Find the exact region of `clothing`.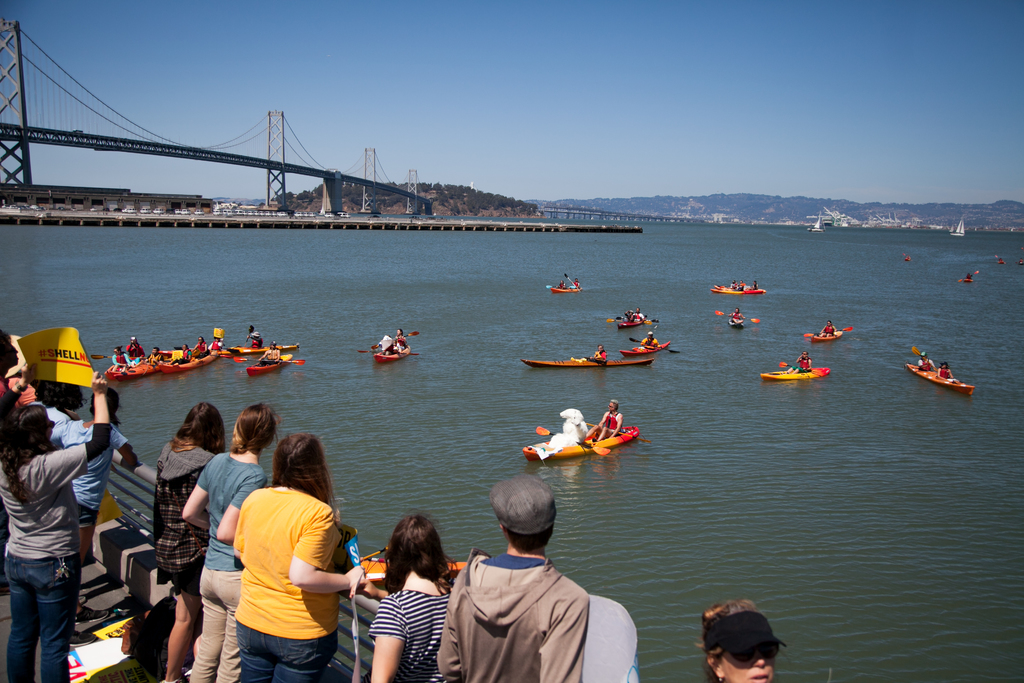
Exact region: x1=633 y1=311 x2=649 y2=324.
